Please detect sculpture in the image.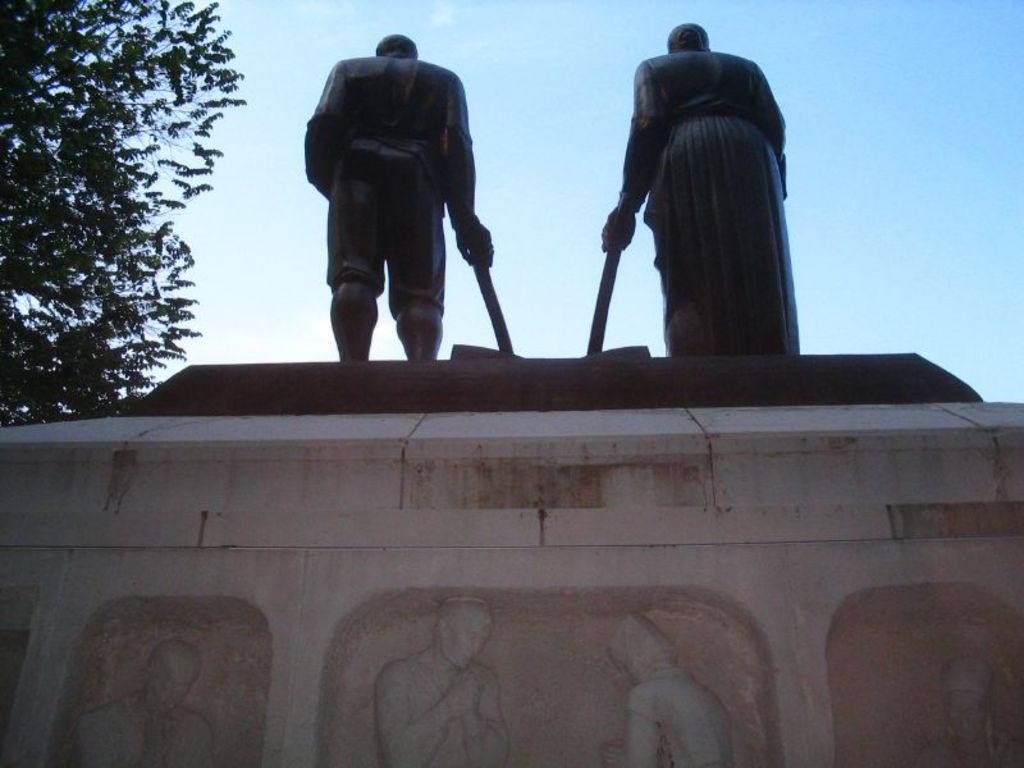
[x1=381, y1=598, x2=509, y2=767].
